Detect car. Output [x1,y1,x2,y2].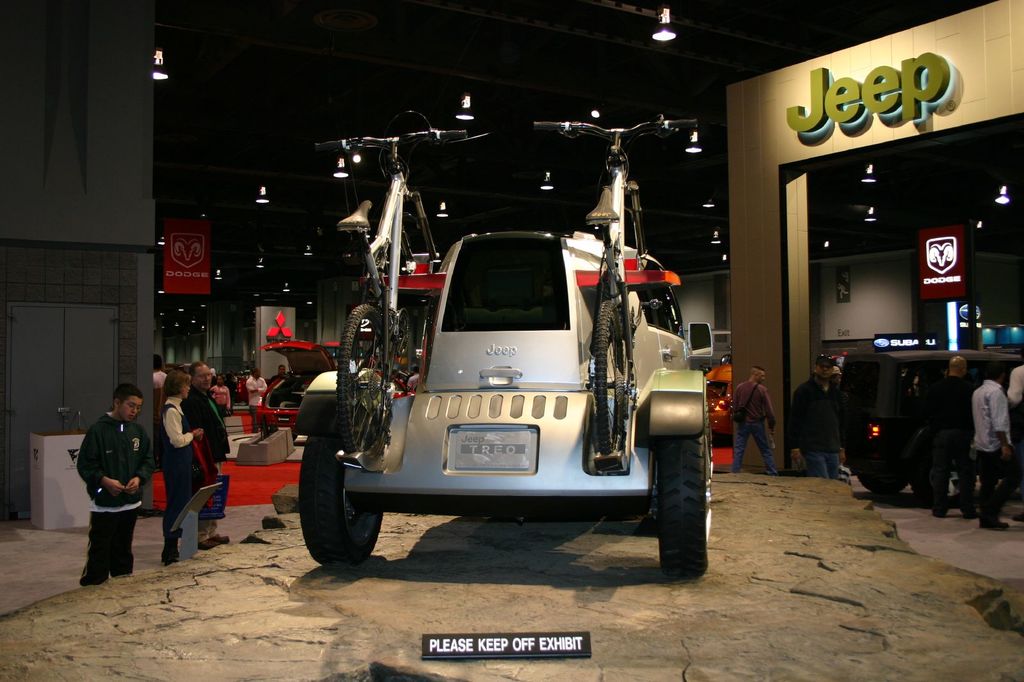
[256,342,338,431].
